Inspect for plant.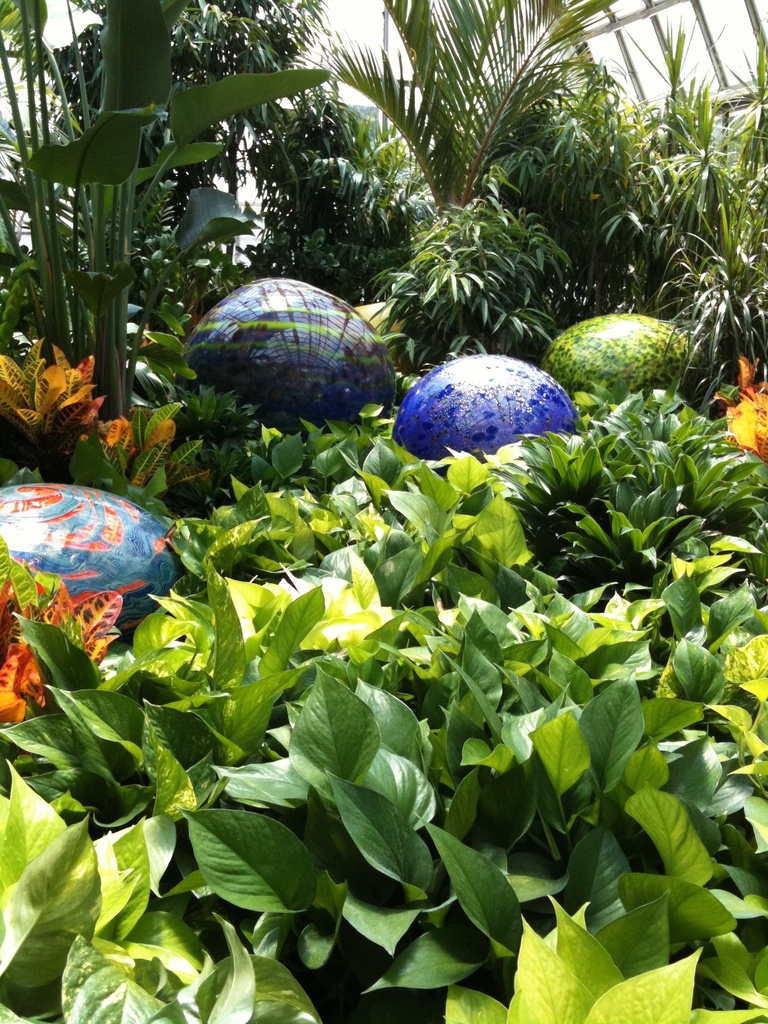
Inspection: [left=454, top=56, right=664, bottom=323].
